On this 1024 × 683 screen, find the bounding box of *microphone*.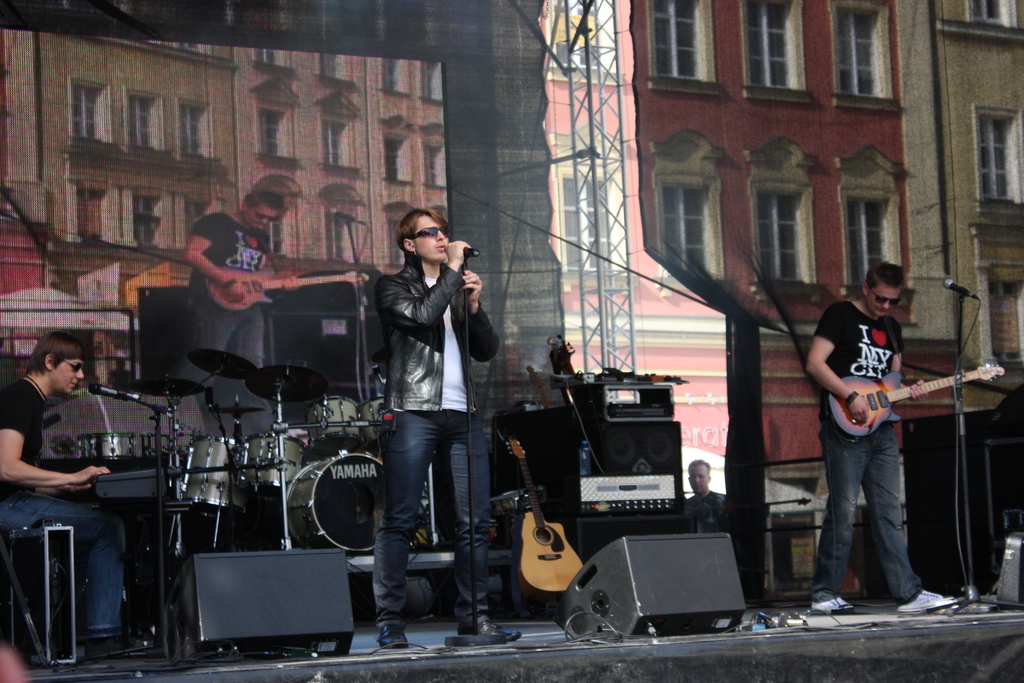
Bounding box: (463, 246, 482, 259).
